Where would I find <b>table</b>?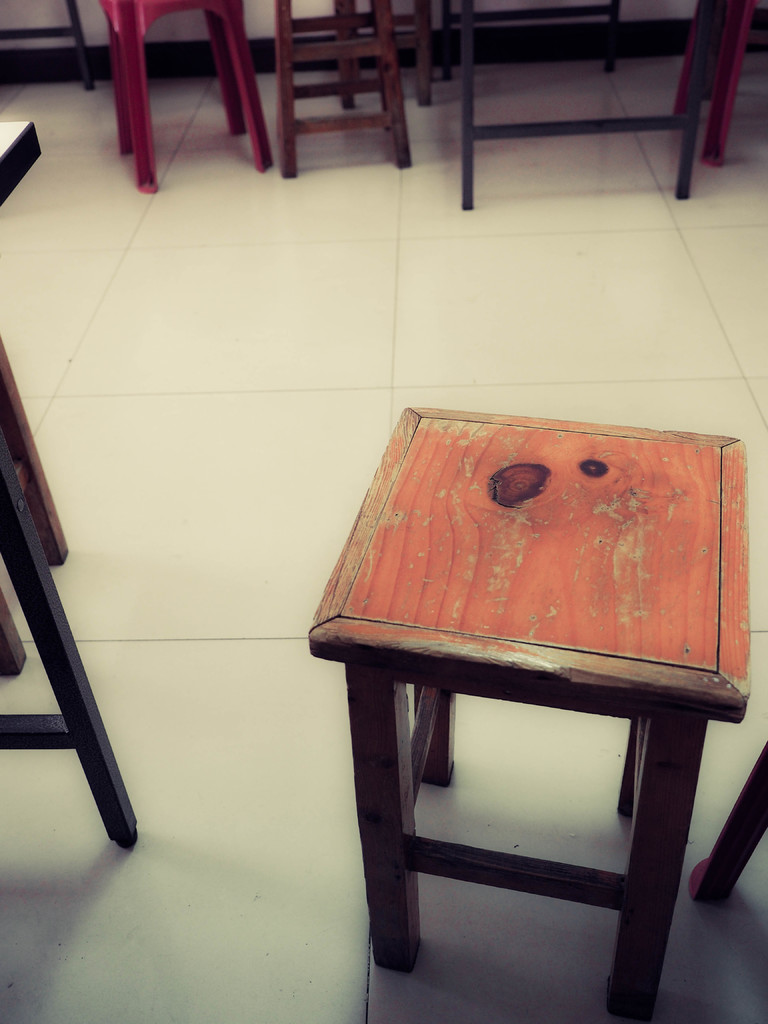
At select_region(0, 118, 129, 856).
